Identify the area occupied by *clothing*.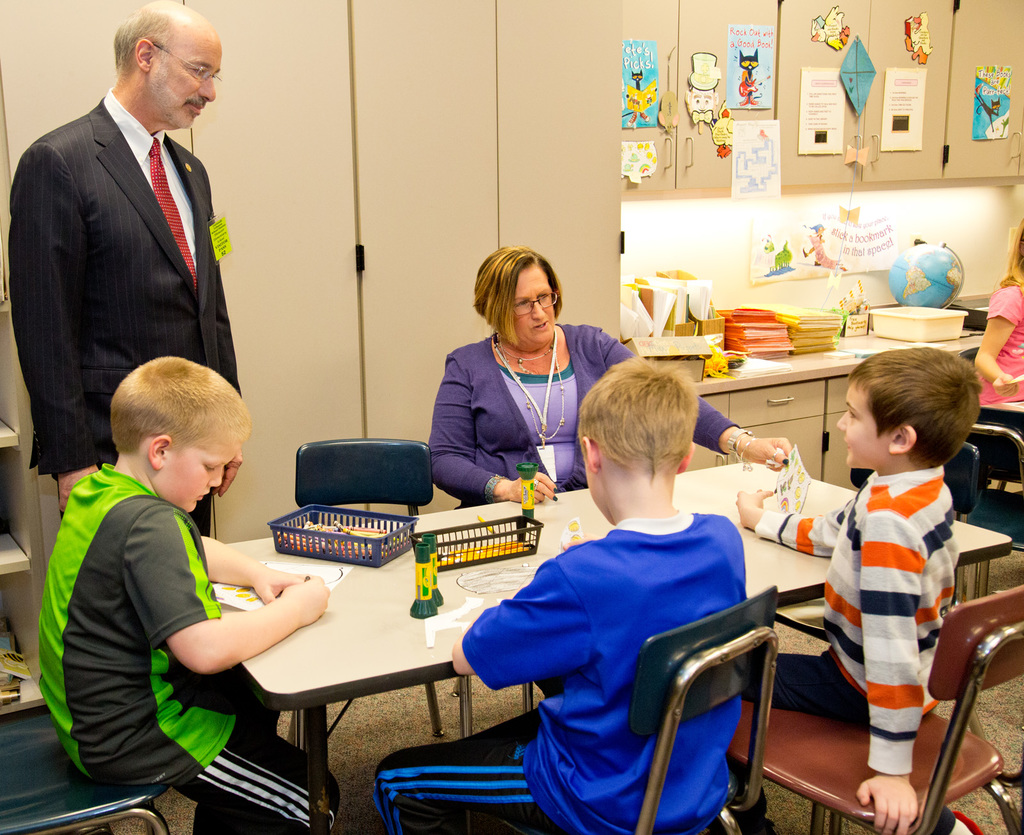
Area: box(748, 457, 960, 834).
